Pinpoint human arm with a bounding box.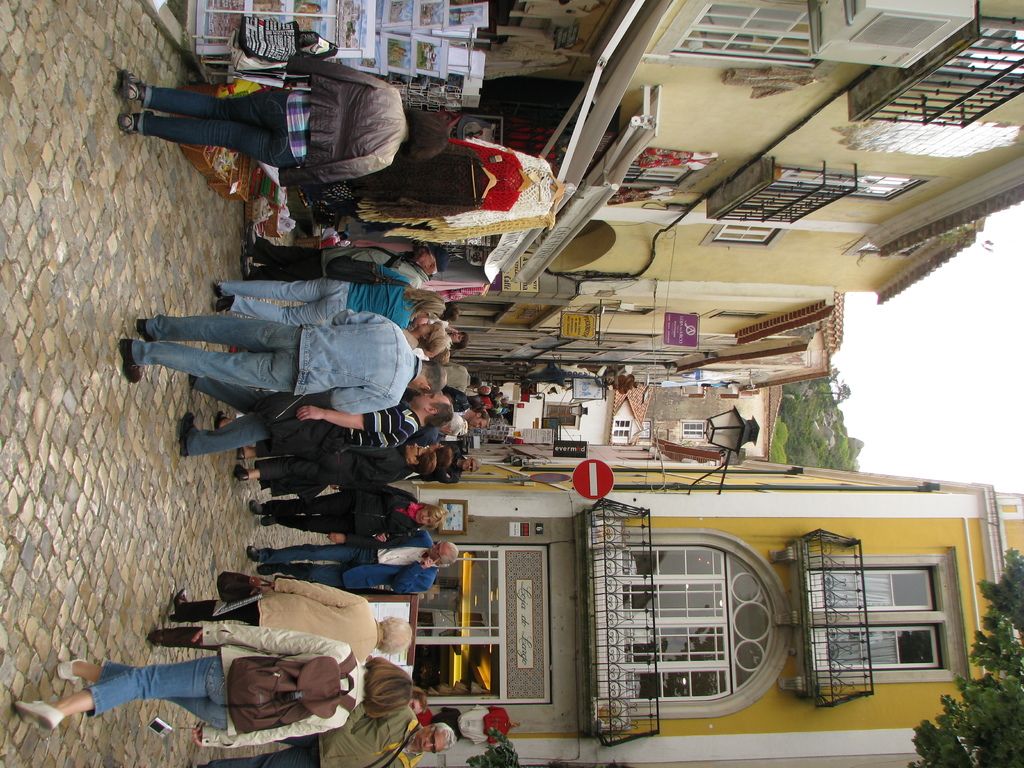
pyautogui.locateOnScreen(329, 484, 416, 502).
